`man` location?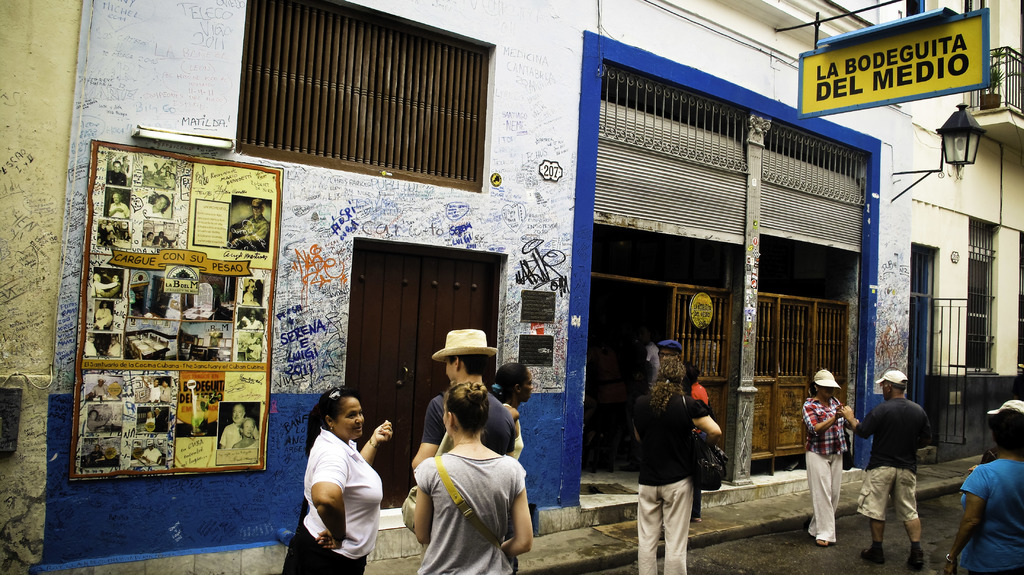
select_region(152, 407, 168, 432)
